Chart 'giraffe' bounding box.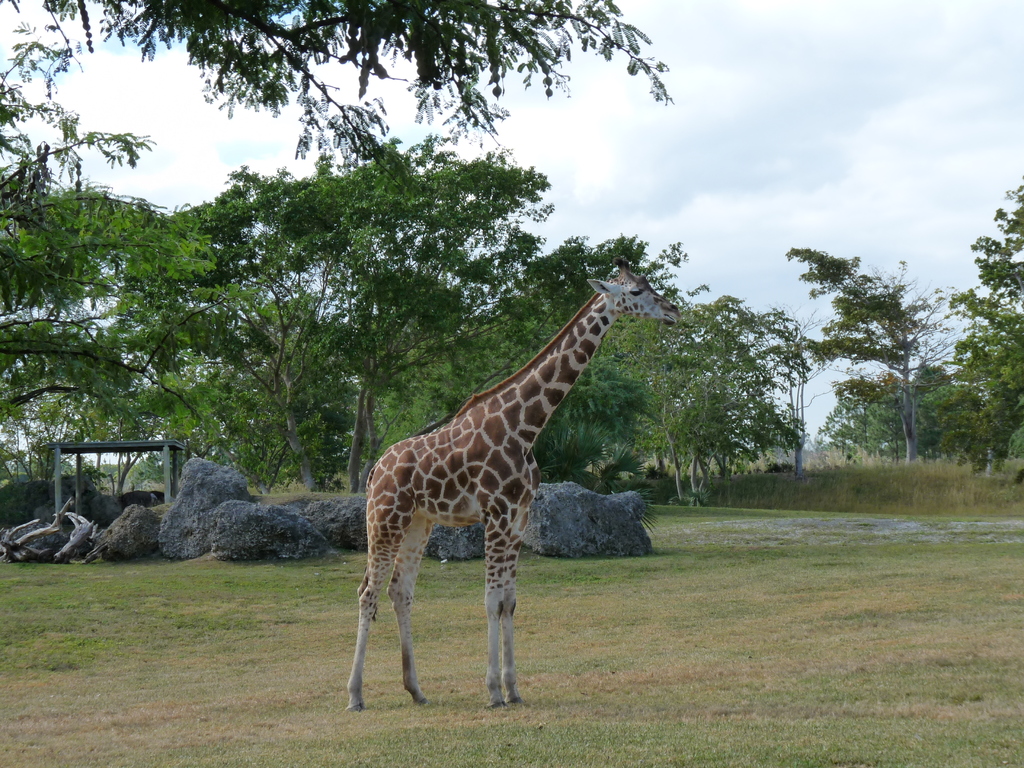
Charted: <bbox>344, 257, 689, 713</bbox>.
